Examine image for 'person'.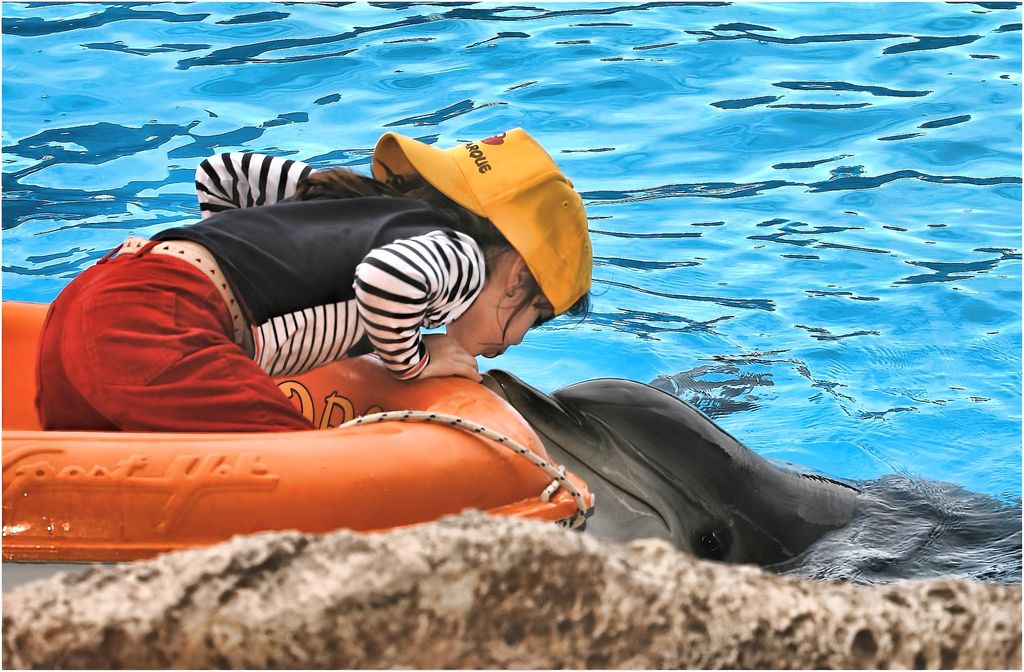
Examination result: [131,91,703,519].
